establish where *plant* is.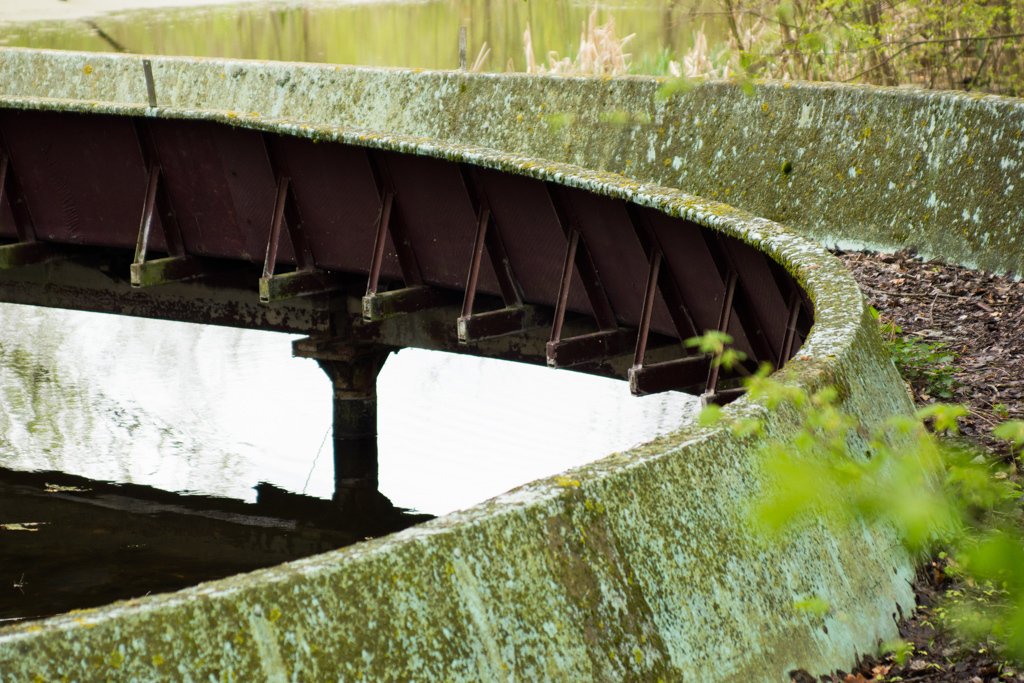
Established at [x1=694, y1=335, x2=1023, y2=682].
